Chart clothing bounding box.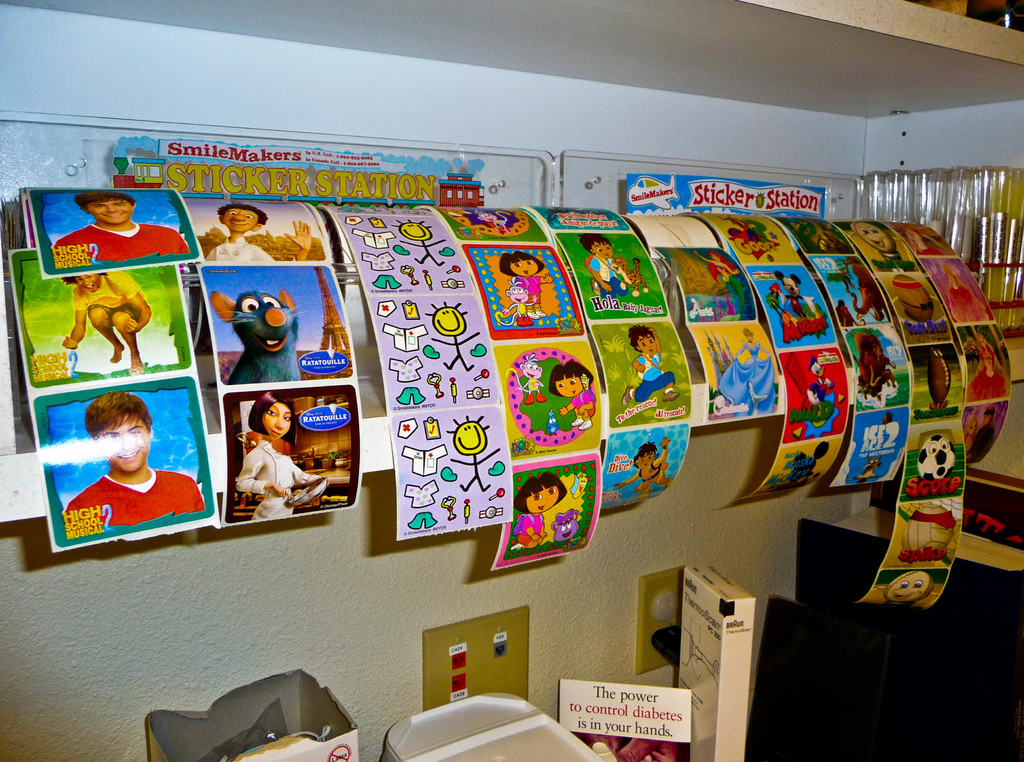
Charted: {"left": 53, "top": 225, "right": 195, "bottom": 275}.
